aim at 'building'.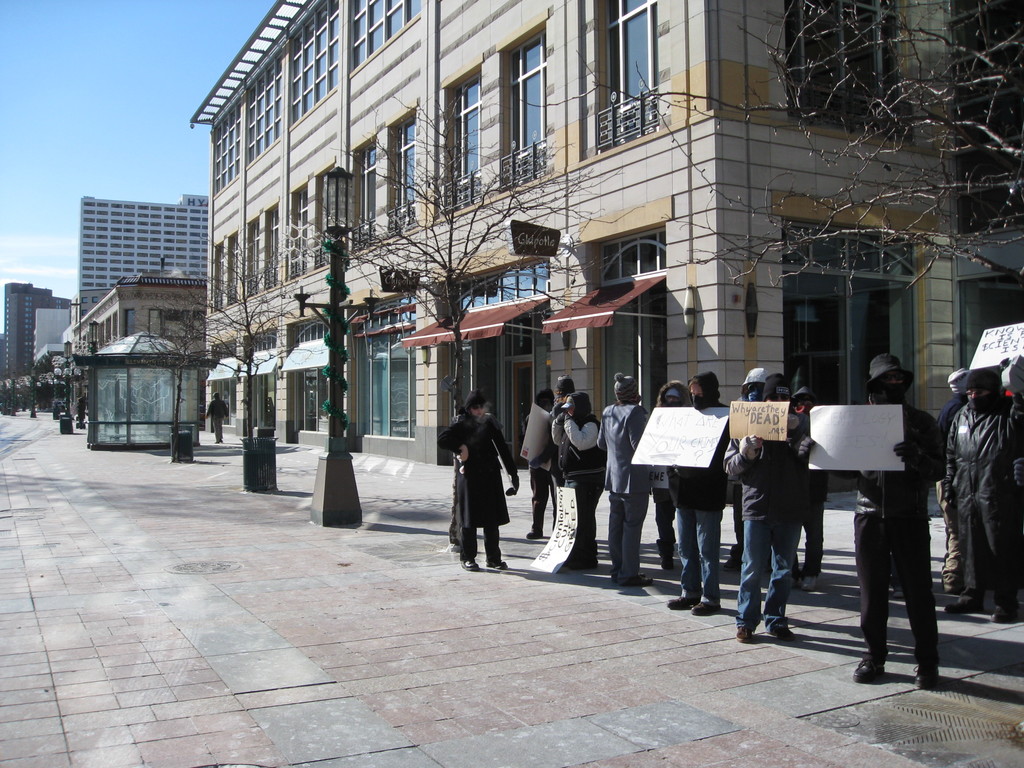
Aimed at select_region(192, 0, 1023, 465).
